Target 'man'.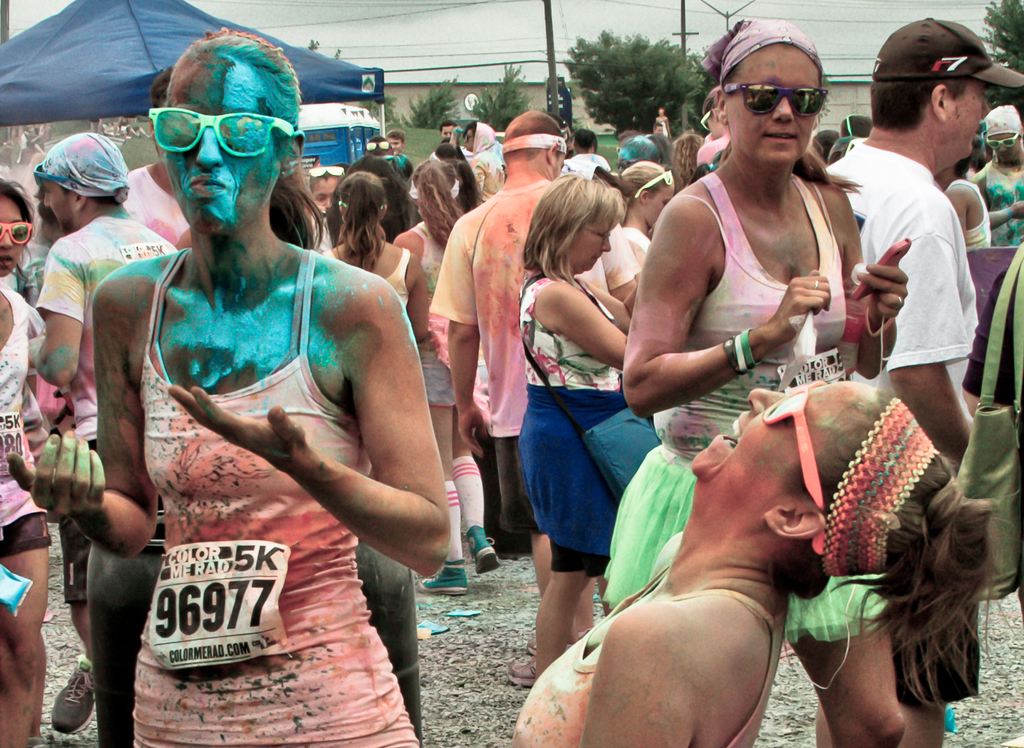
Target region: pyautogui.locateOnScreen(817, 15, 1023, 747).
